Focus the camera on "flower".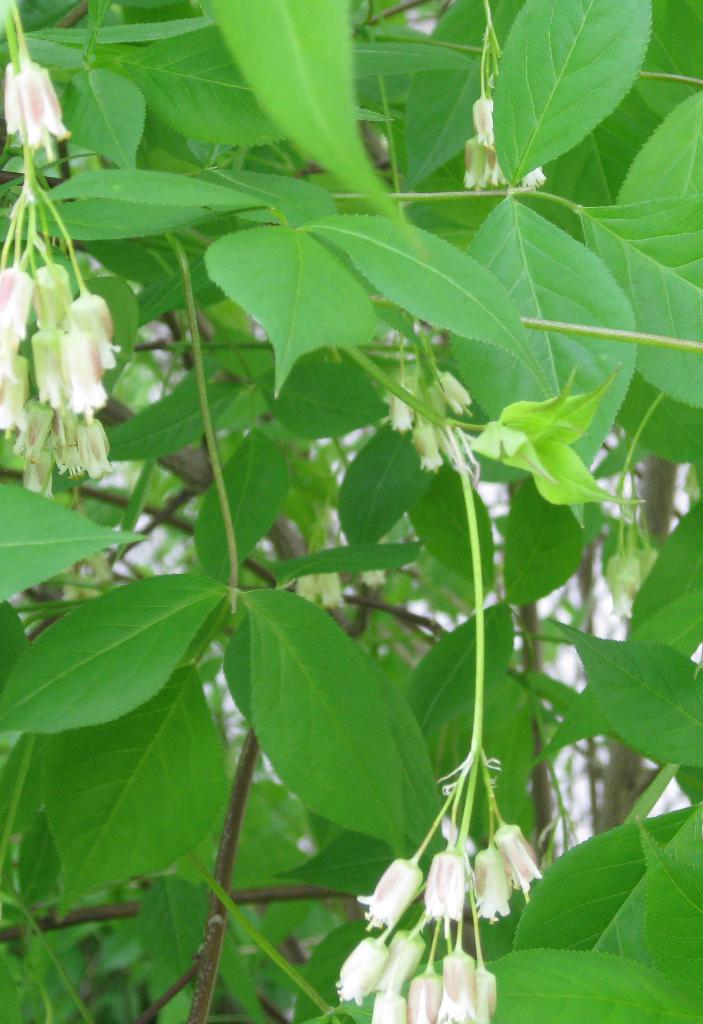
Focus region: (left=391, top=382, right=414, bottom=431).
